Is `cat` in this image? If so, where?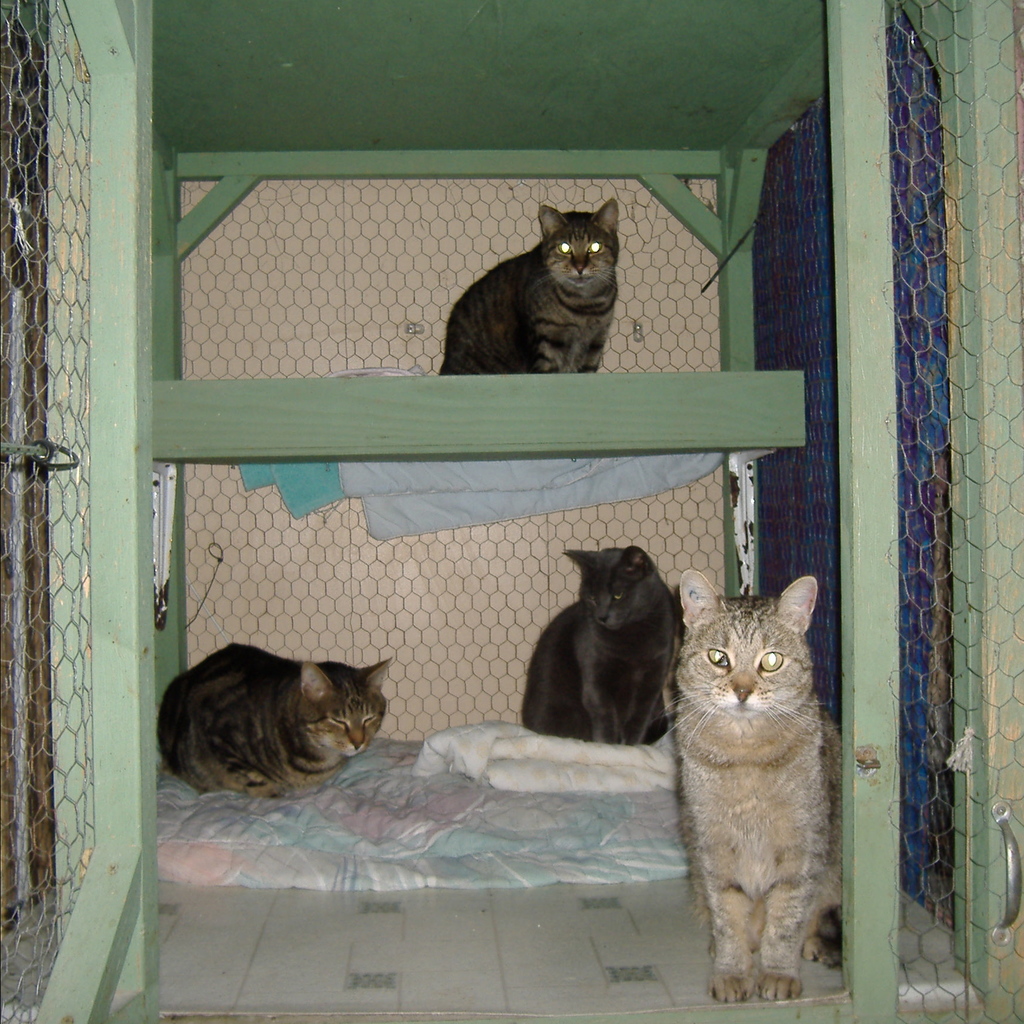
Yes, at [524,548,687,748].
